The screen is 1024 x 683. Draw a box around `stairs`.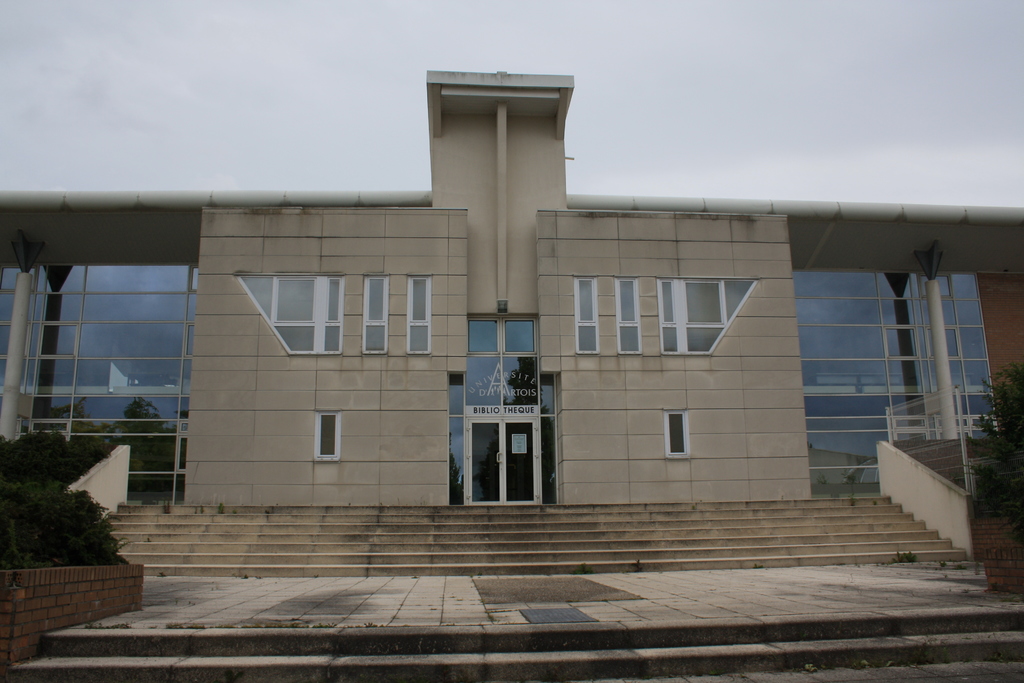
detection(100, 497, 966, 575).
